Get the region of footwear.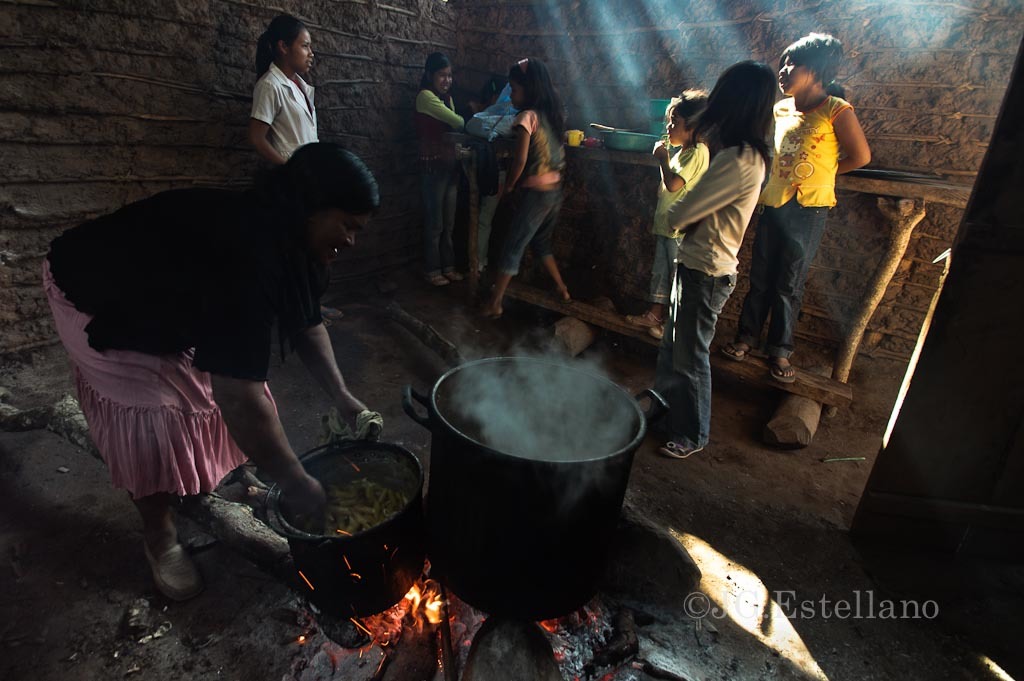
bbox=[647, 320, 663, 341].
